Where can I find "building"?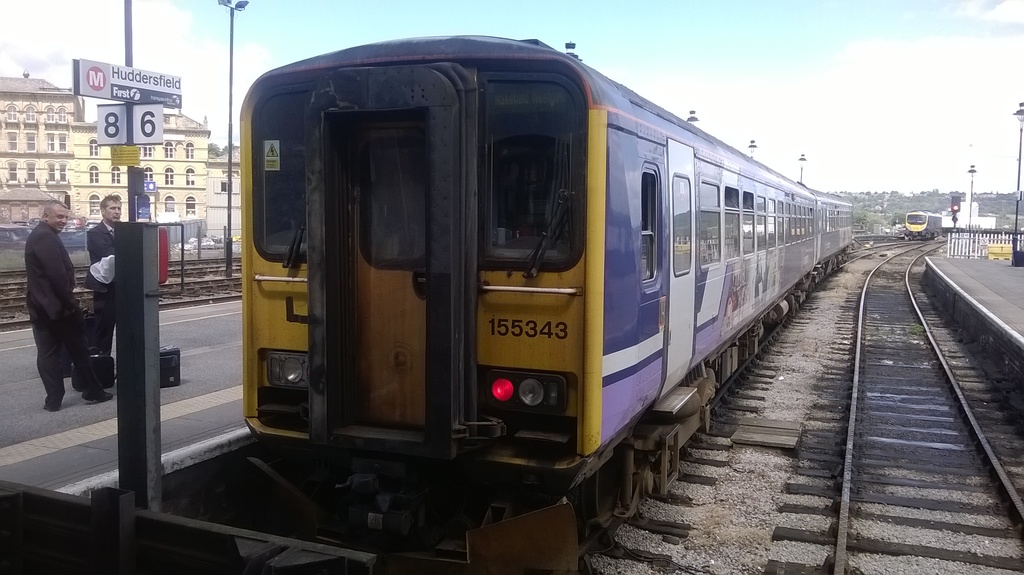
You can find it at crop(0, 69, 86, 204).
